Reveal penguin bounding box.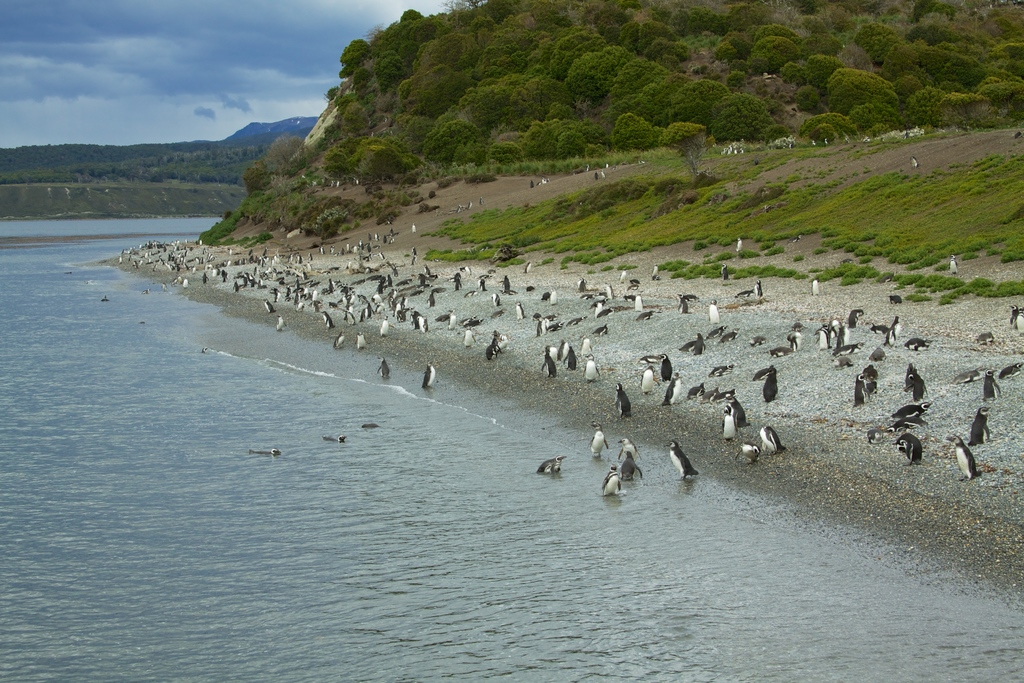
Revealed: l=721, t=400, r=741, b=440.
